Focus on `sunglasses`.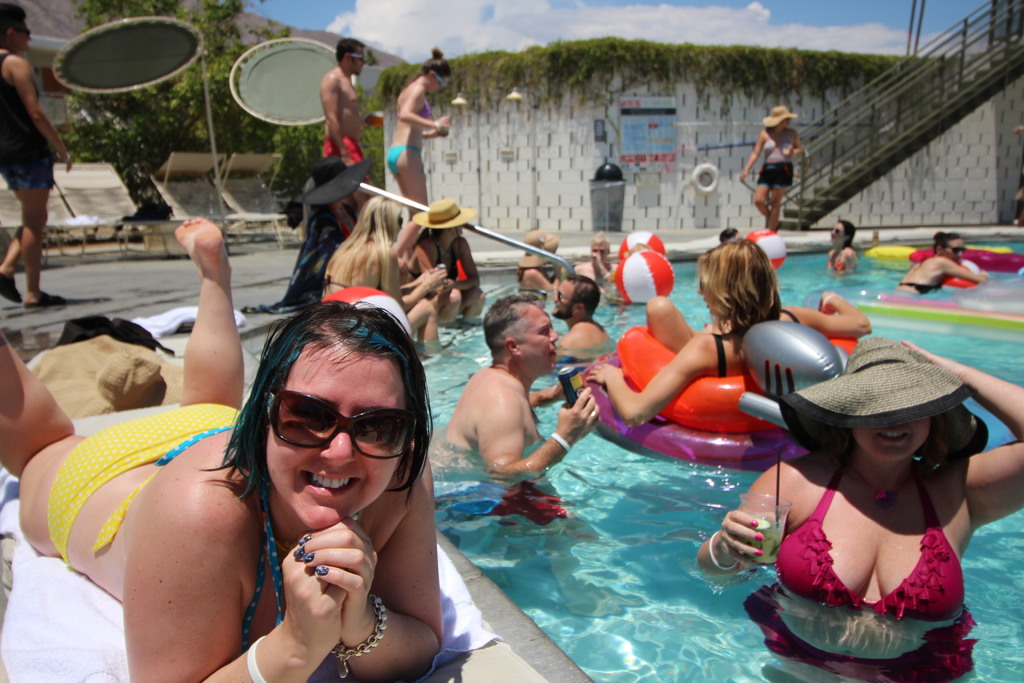
Focused at 556:291:575:304.
